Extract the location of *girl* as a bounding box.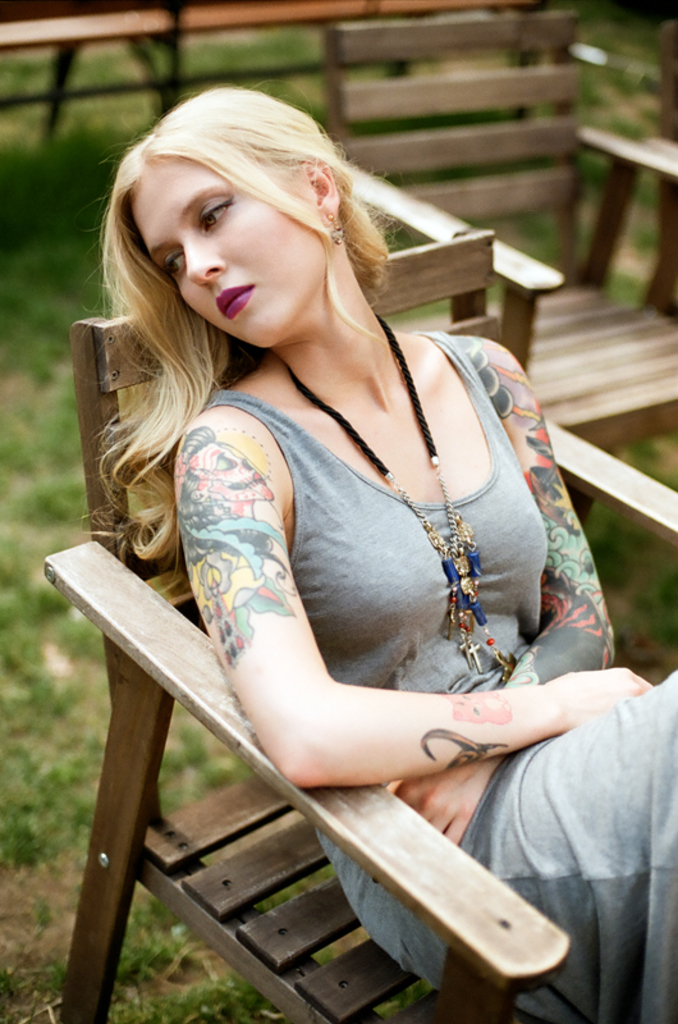
box(77, 76, 677, 1023).
